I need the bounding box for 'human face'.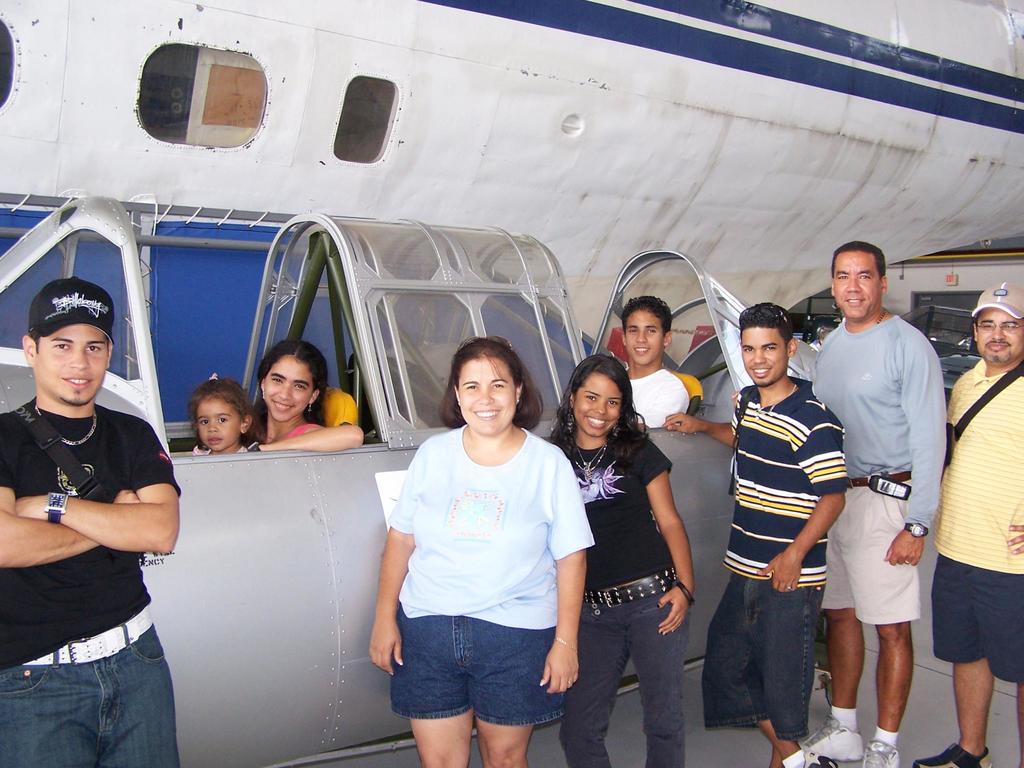
Here it is: bbox(458, 361, 514, 434).
